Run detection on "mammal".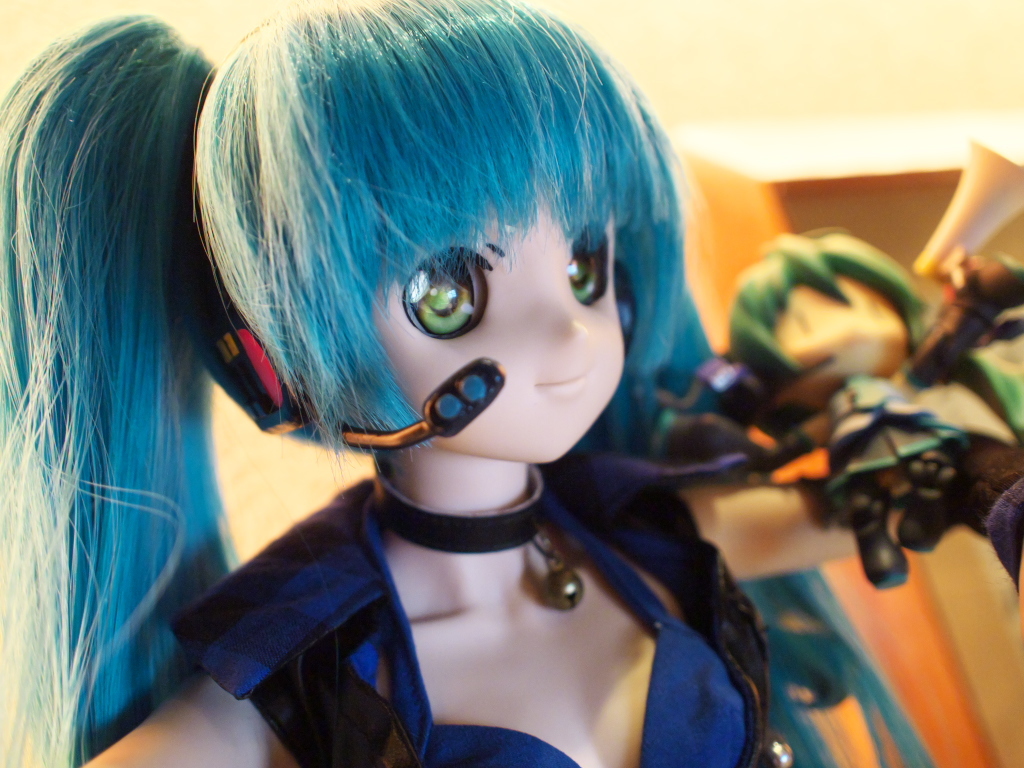
Result: bbox=(0, 0, 763, 767).
